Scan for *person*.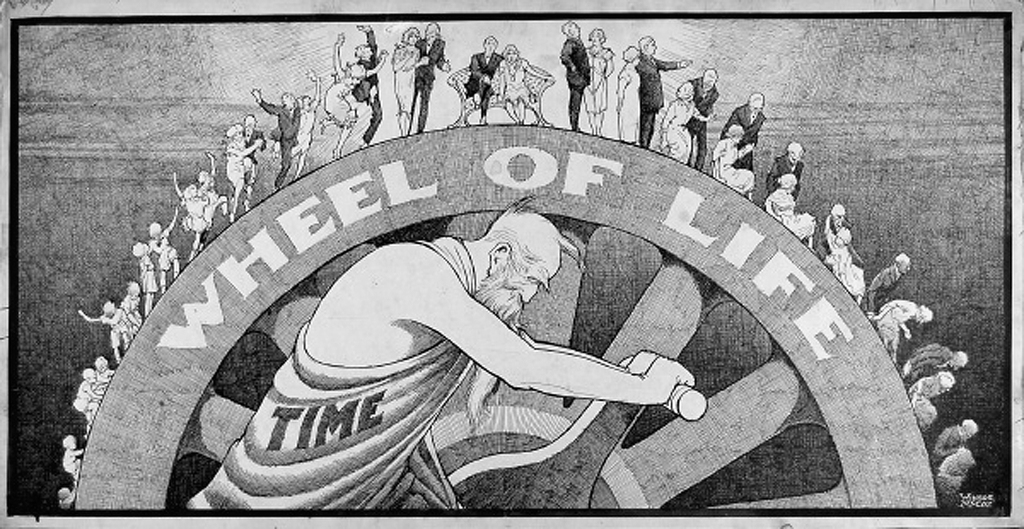
Scan result: left=872, top=300, right=934, bottom=362.
